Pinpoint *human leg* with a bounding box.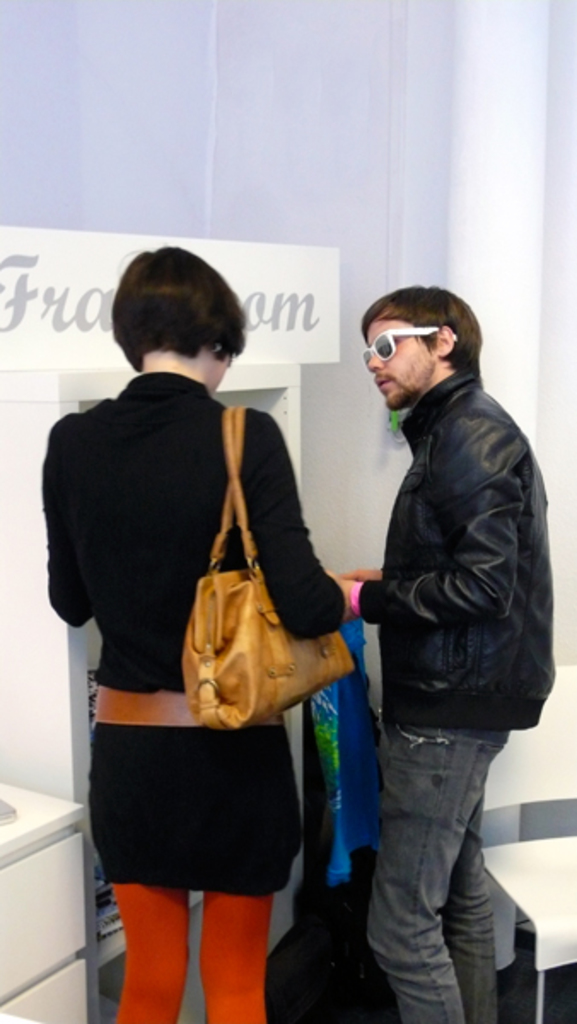
{"x1": 208, "y1": 886, "x2": 265, "y2": 1022}.
